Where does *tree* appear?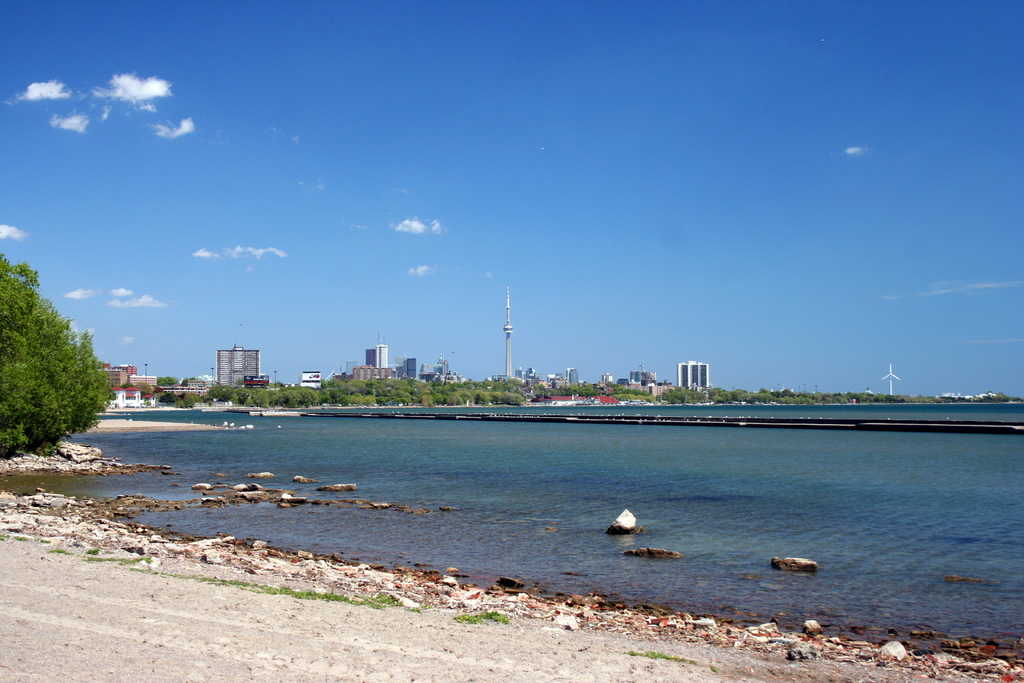
Appears at 175 391 202 409.
